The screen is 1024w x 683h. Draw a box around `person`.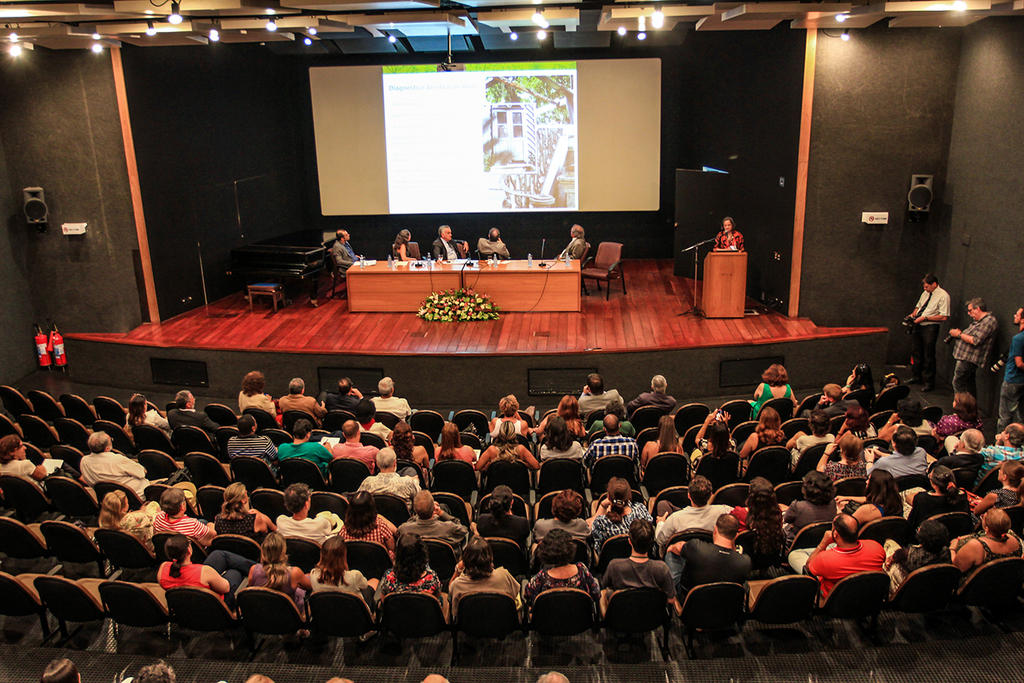
bbox=(223, 411, 279, 480).
